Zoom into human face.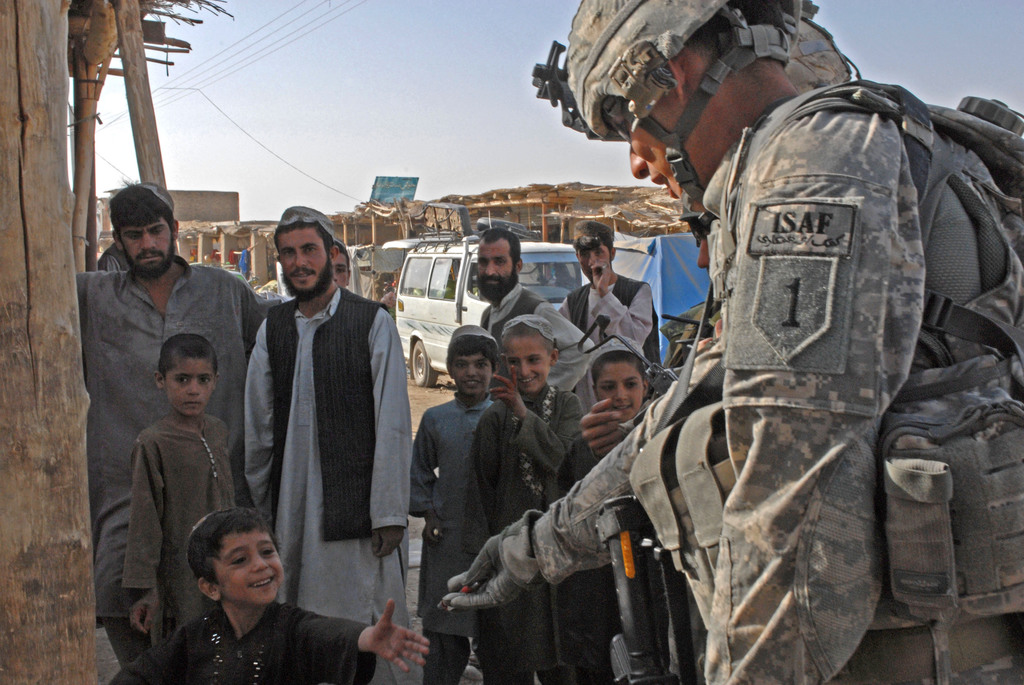
Zoom target: bbox(166, 358, 213, 418).
